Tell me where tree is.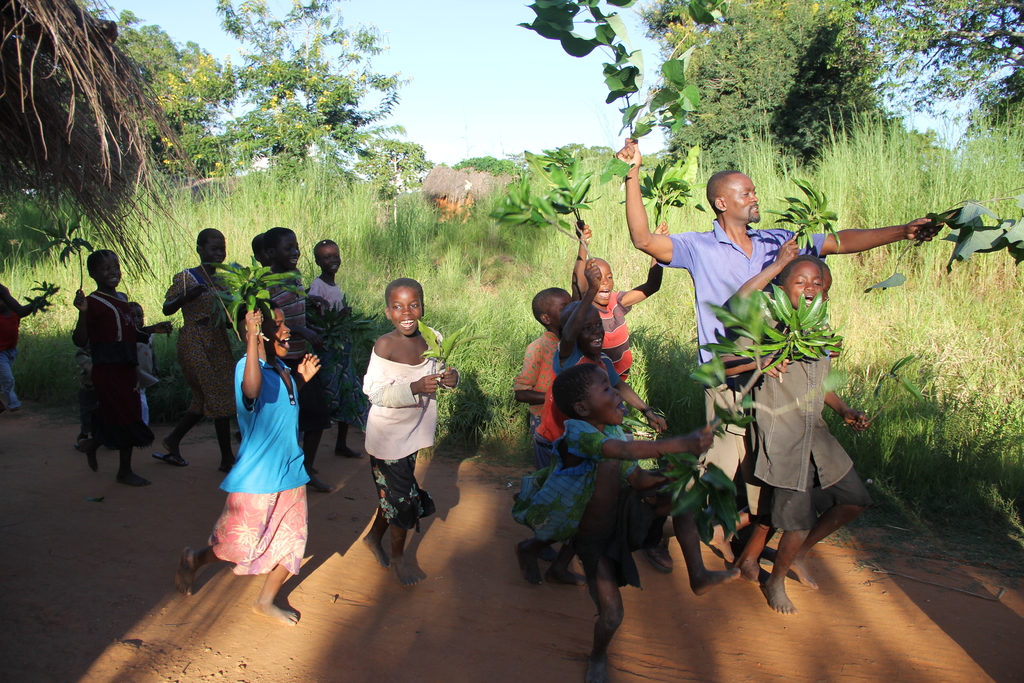
tree is at rect(0, 17, 236, 200).
